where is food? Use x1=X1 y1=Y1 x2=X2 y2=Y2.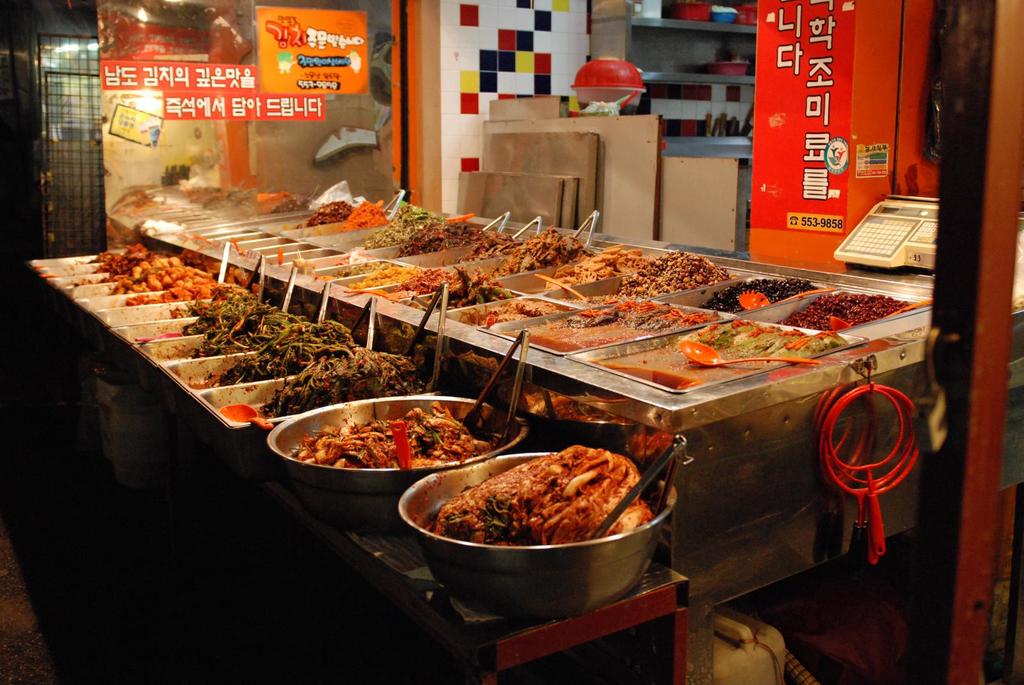
x1=485 y1=223 x2=595 y2=279.
